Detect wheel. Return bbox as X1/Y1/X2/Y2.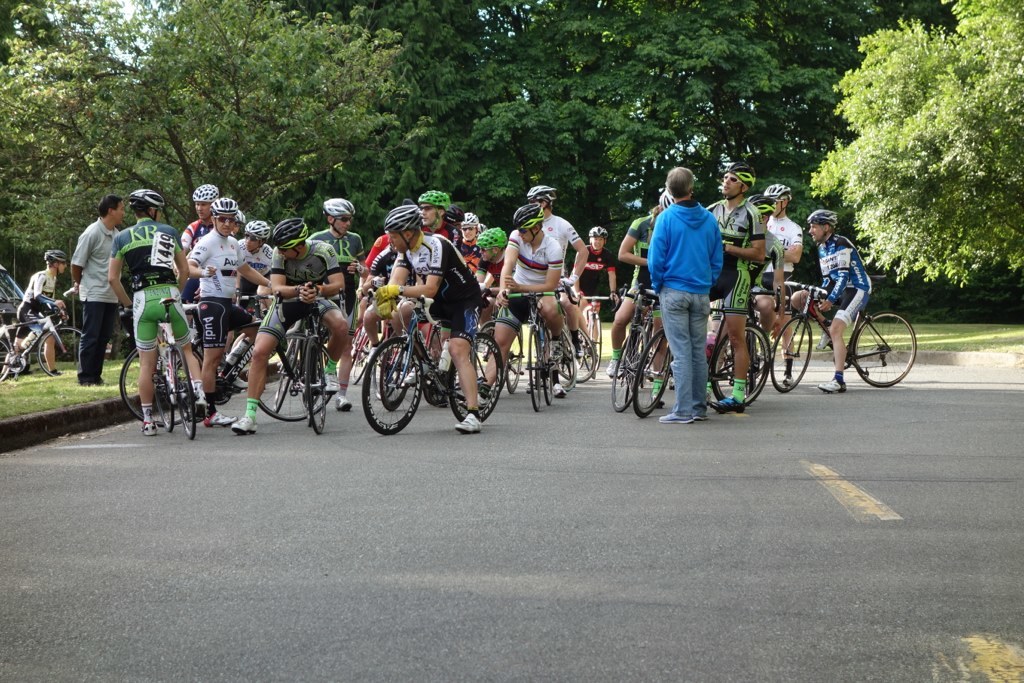
0/328/13/378.
